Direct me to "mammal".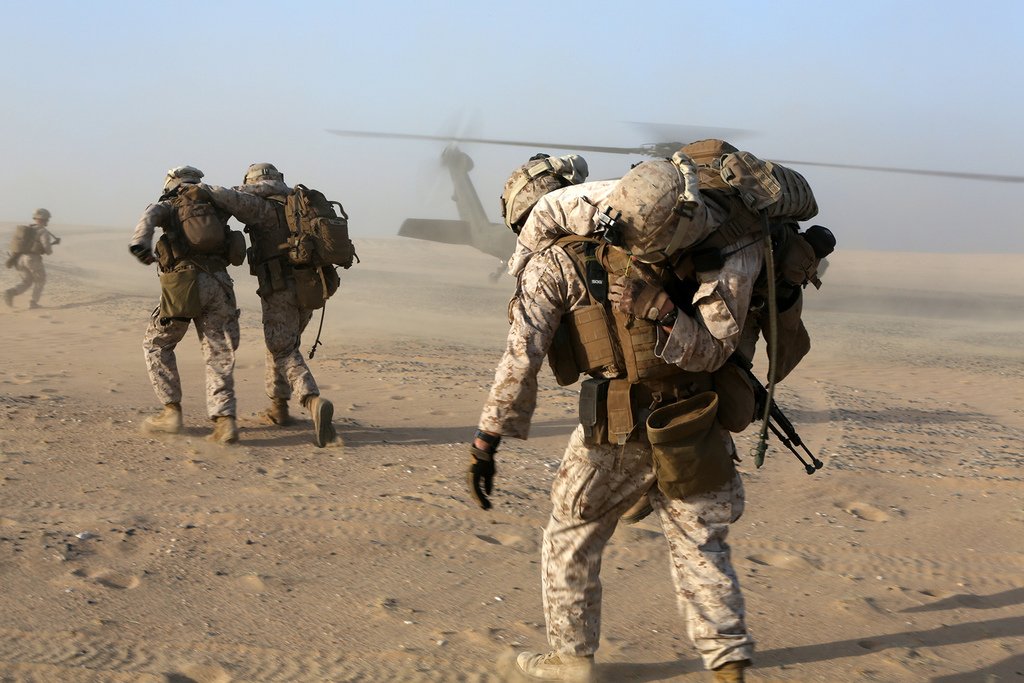
Direction: [179, 158, 362, 448].
